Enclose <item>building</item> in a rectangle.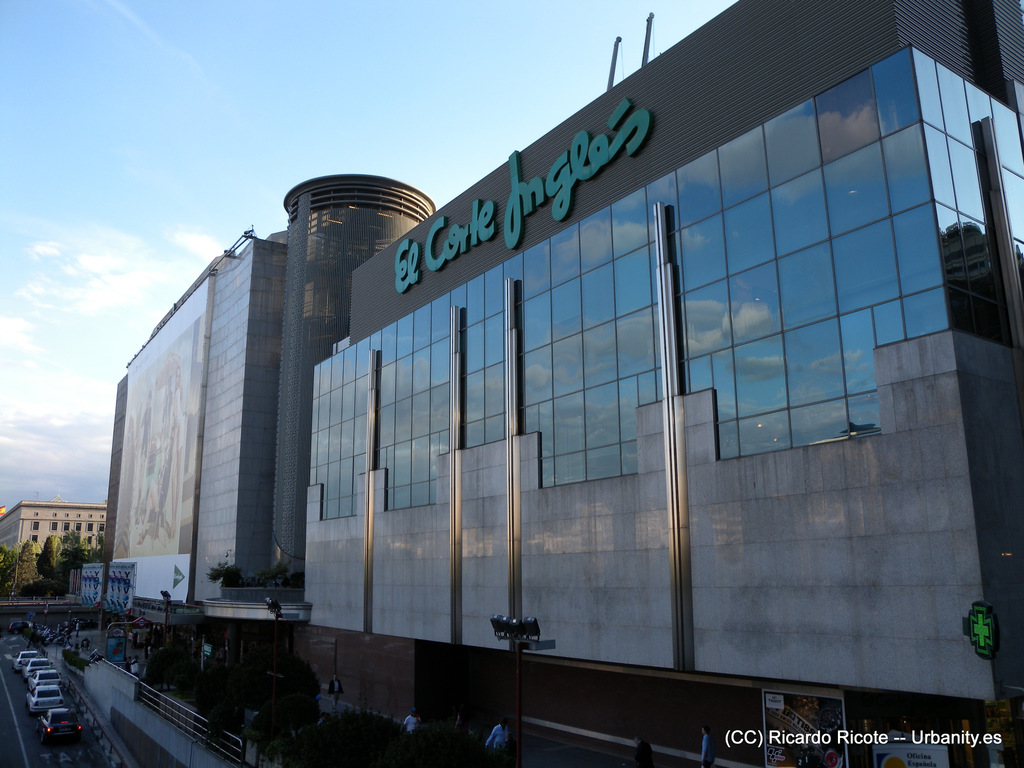
(0,500,107,562).
